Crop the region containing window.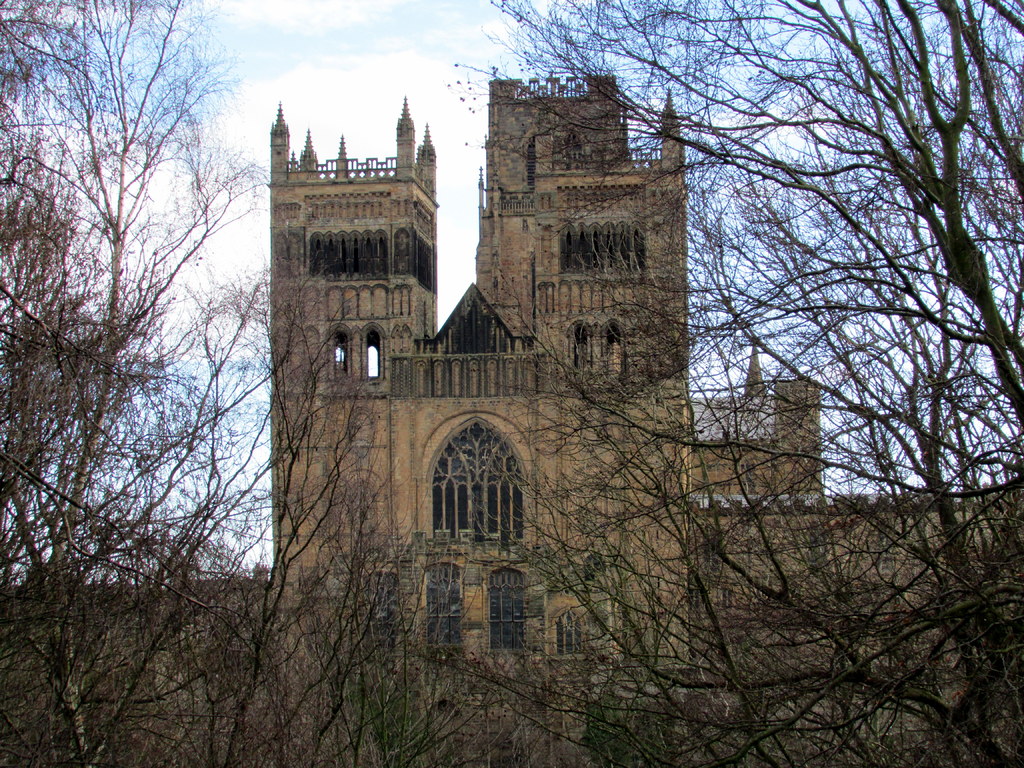
Crop region: Rect(364, 325, 382, 380).
